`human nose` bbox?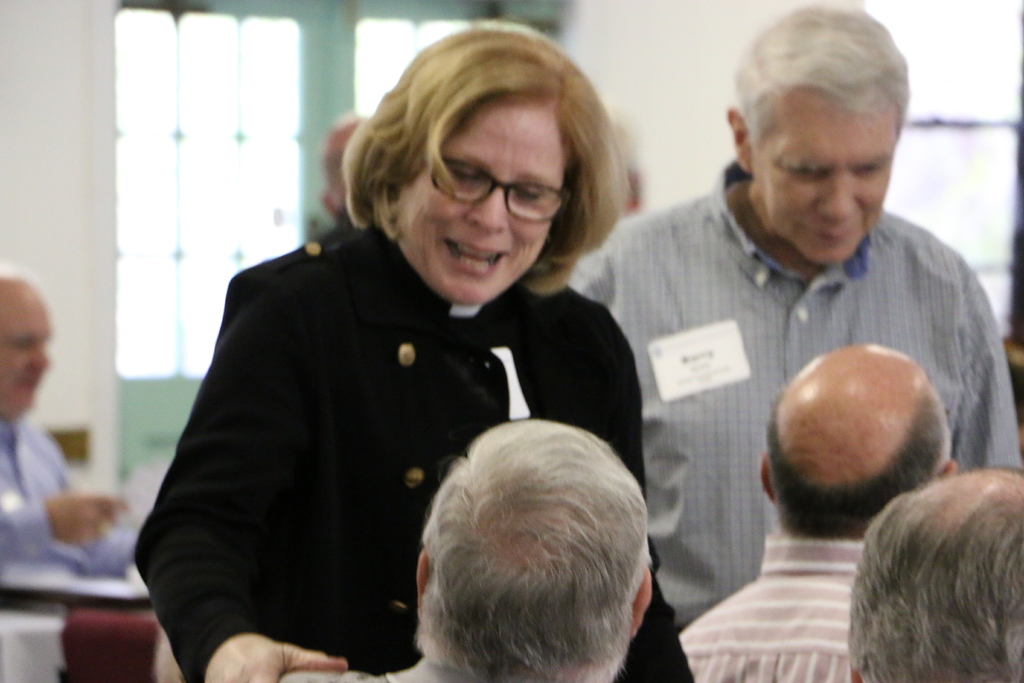
pyautogui.locateOnScreen(30, 345, 51, 370)
